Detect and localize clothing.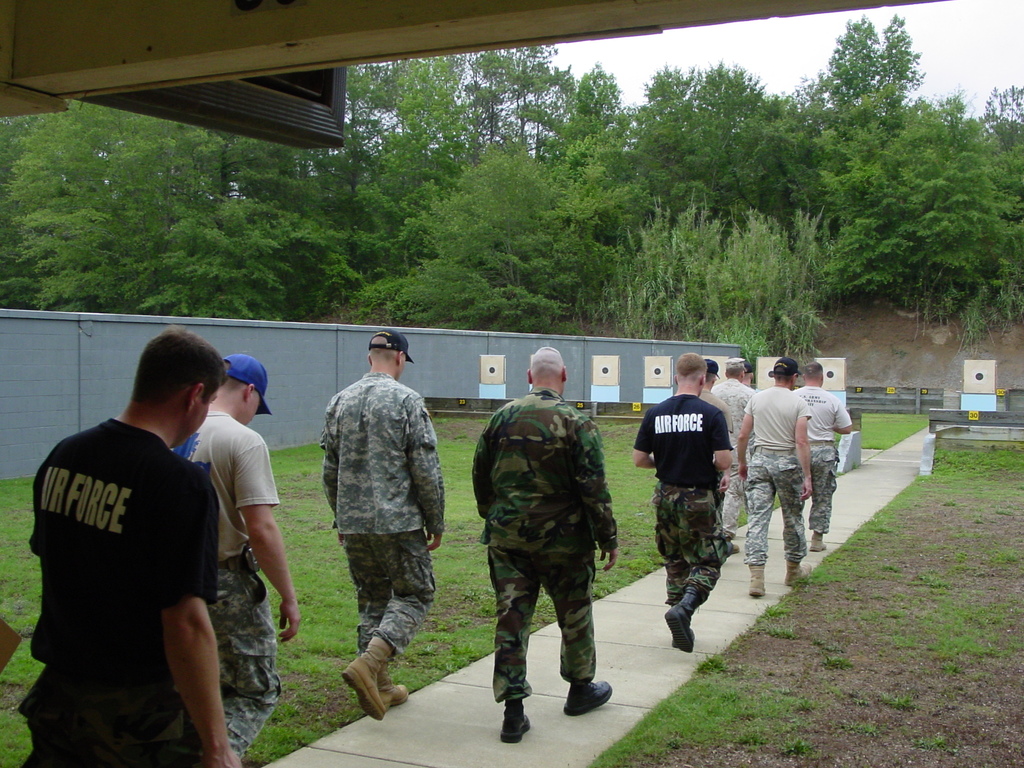
Localized at (318, 368, 444, 666).
